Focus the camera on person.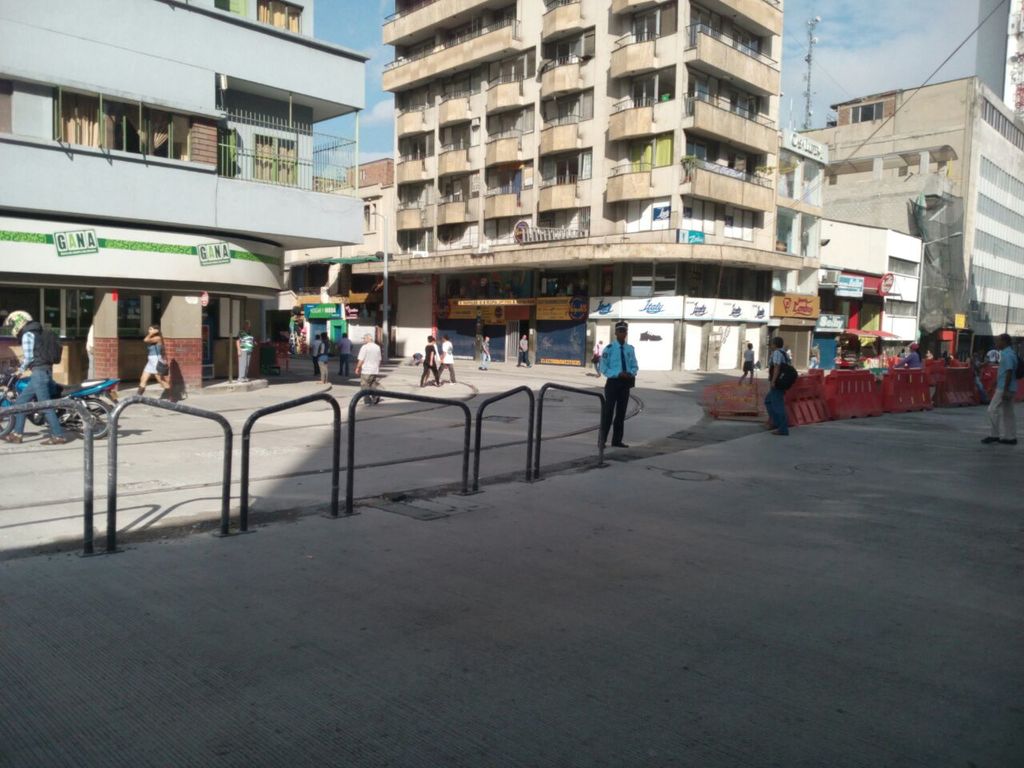
Focus region: {"left": 476, "top": 336, "right": 489, "bottom": 370}.
